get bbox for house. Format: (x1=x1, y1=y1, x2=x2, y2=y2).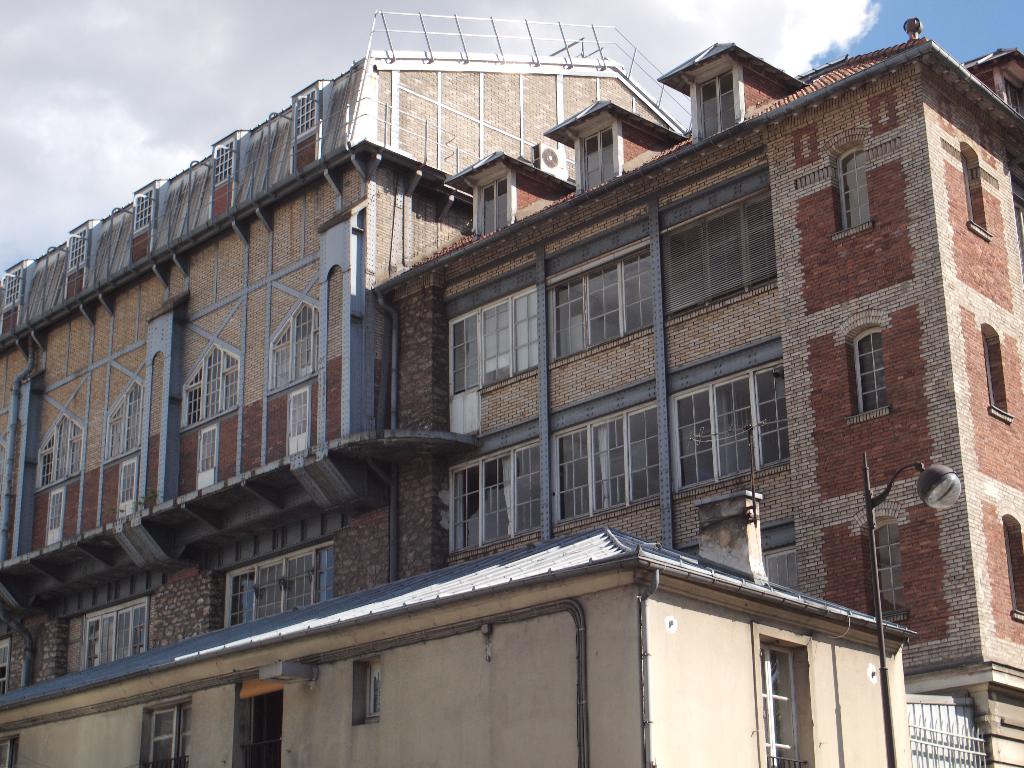
(x1=12, y1=14, x2=986, y2=767).
